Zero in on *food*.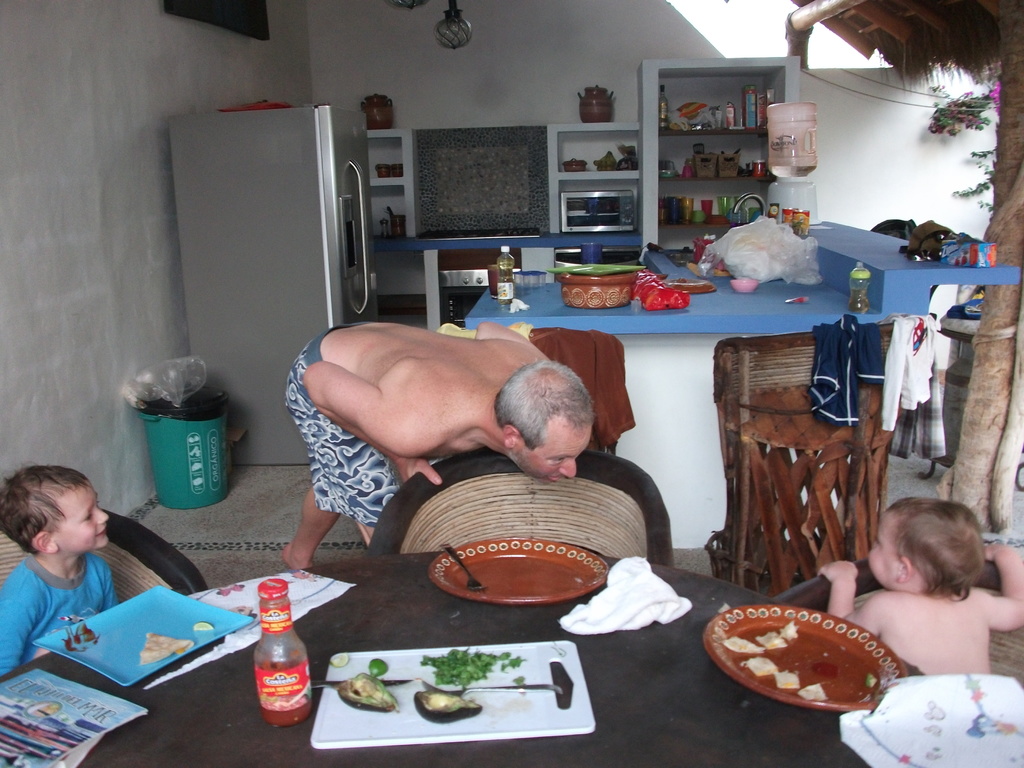
Zeroed in: locate(137, 631, 194, 667).
